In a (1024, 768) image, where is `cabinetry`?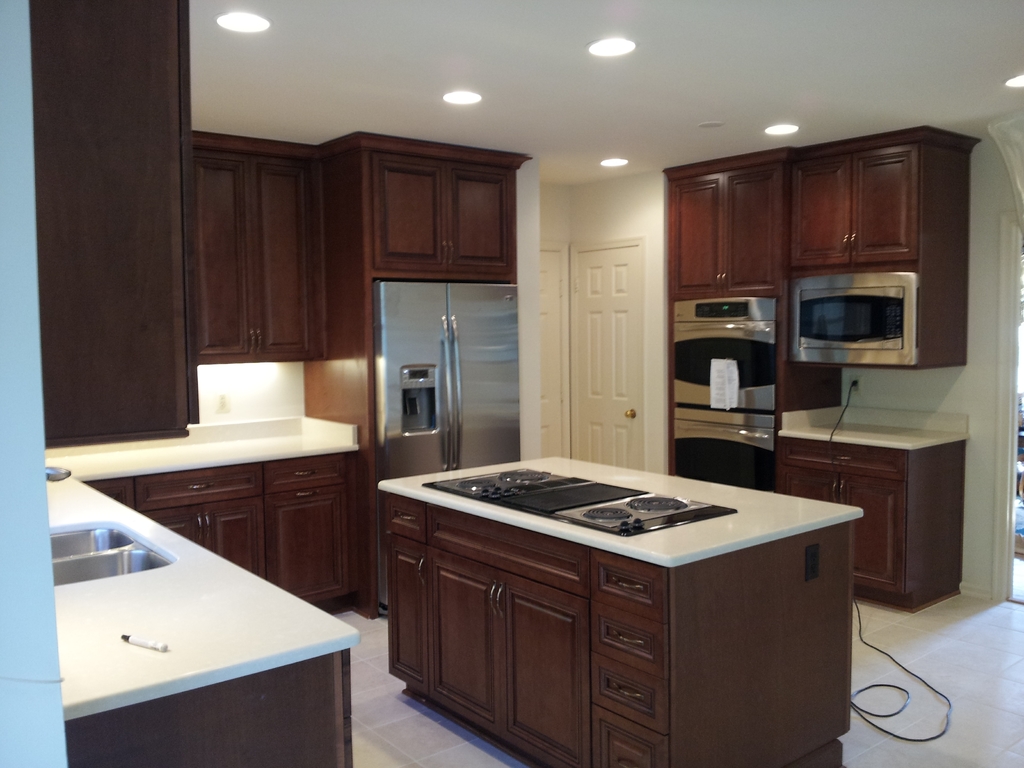
detection(318, 142, 527, 365).
